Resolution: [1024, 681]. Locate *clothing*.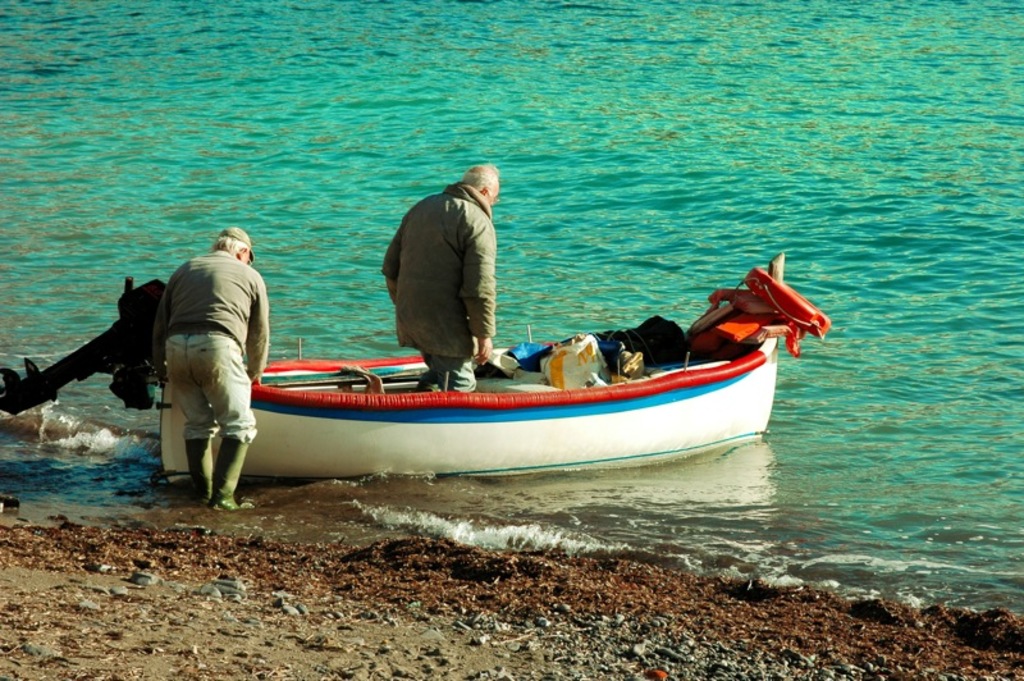
locate(148, 252, 270, 516).
